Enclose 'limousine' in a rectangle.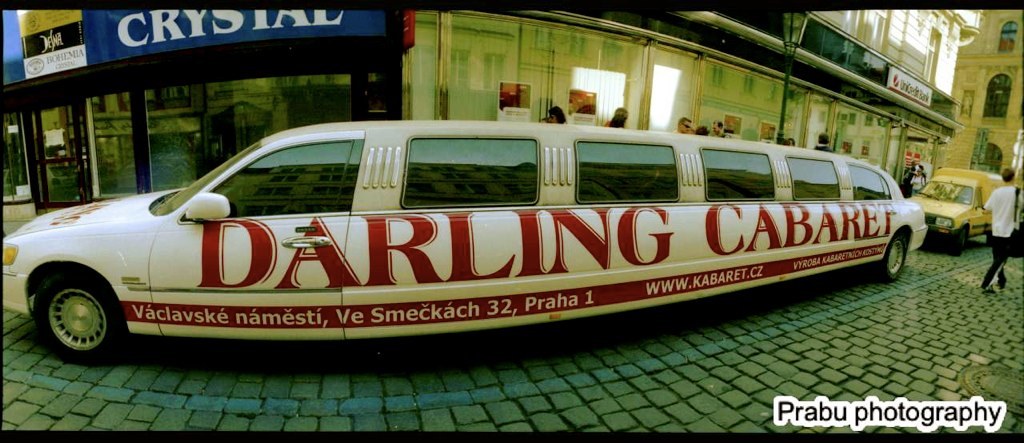
<box>0,119,927,366</box>.
